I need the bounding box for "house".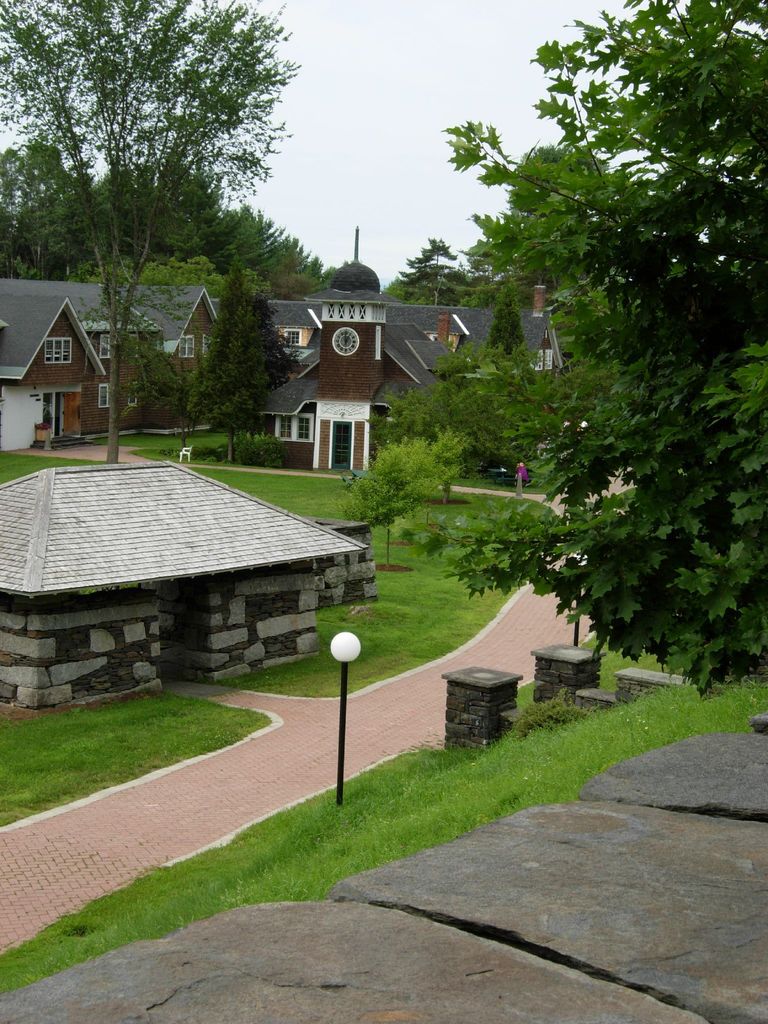
Here it is: BBox(0, 456, 378, 705).
